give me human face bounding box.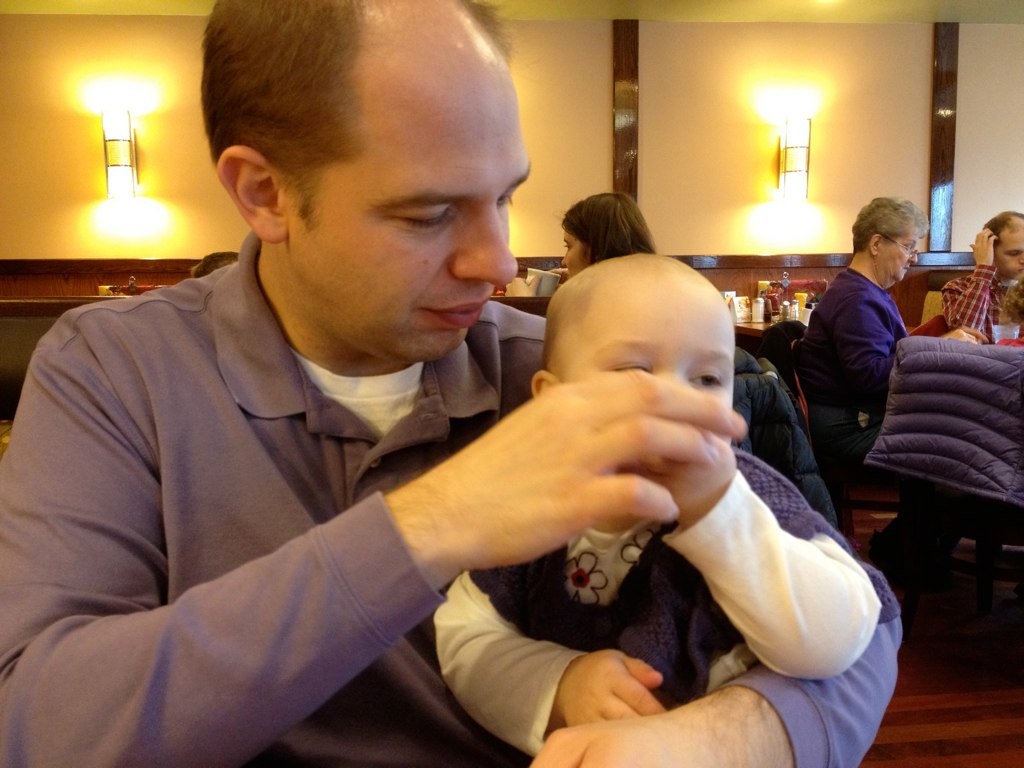
{"left": 289, "top": 65, "right": 530, "bottom": 365}.
